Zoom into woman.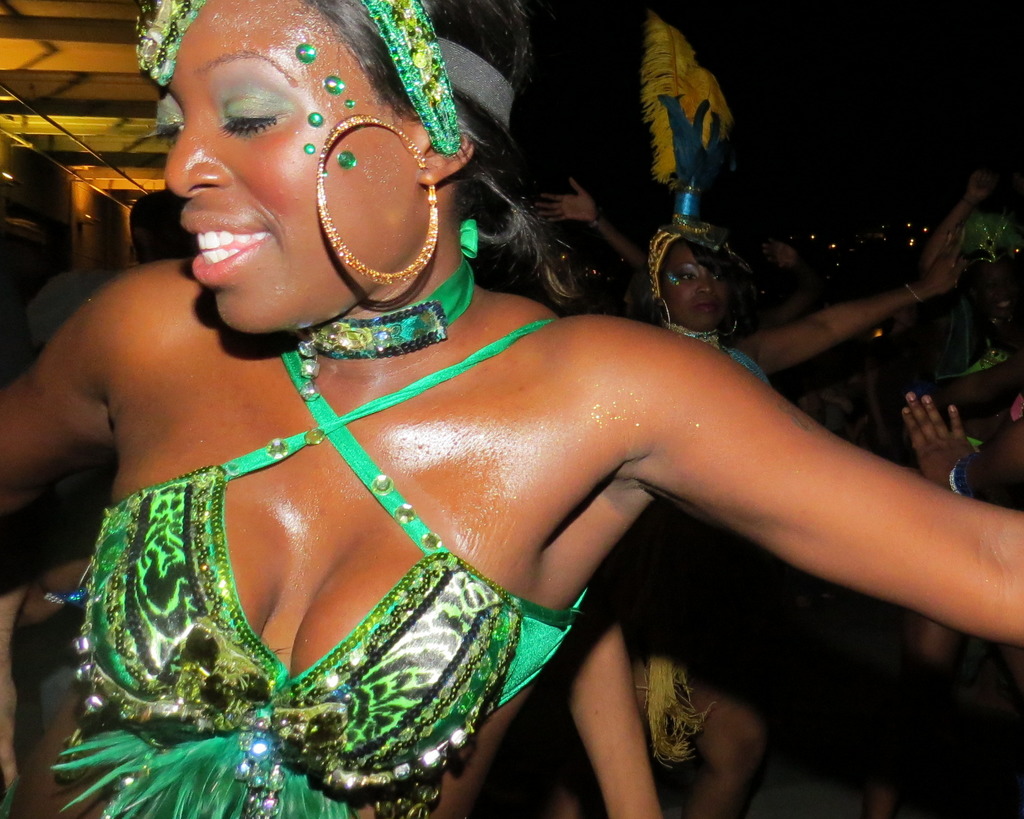
Zoom target: BBox(520, 184, 677, 334).
